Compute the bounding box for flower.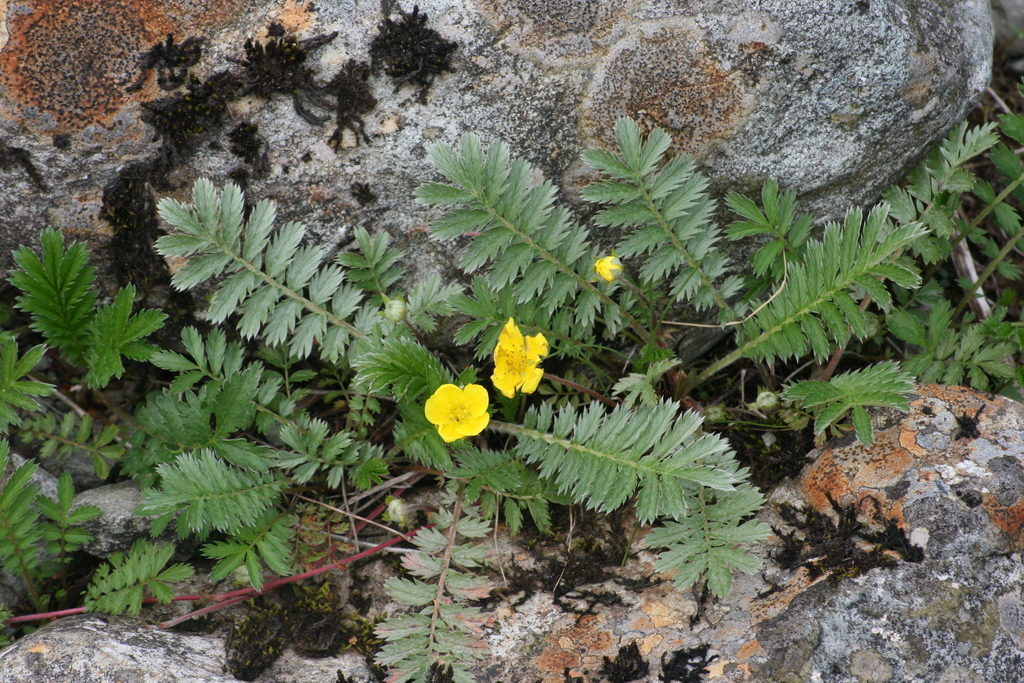
left=488, top=316, right=548, bottom=397.
